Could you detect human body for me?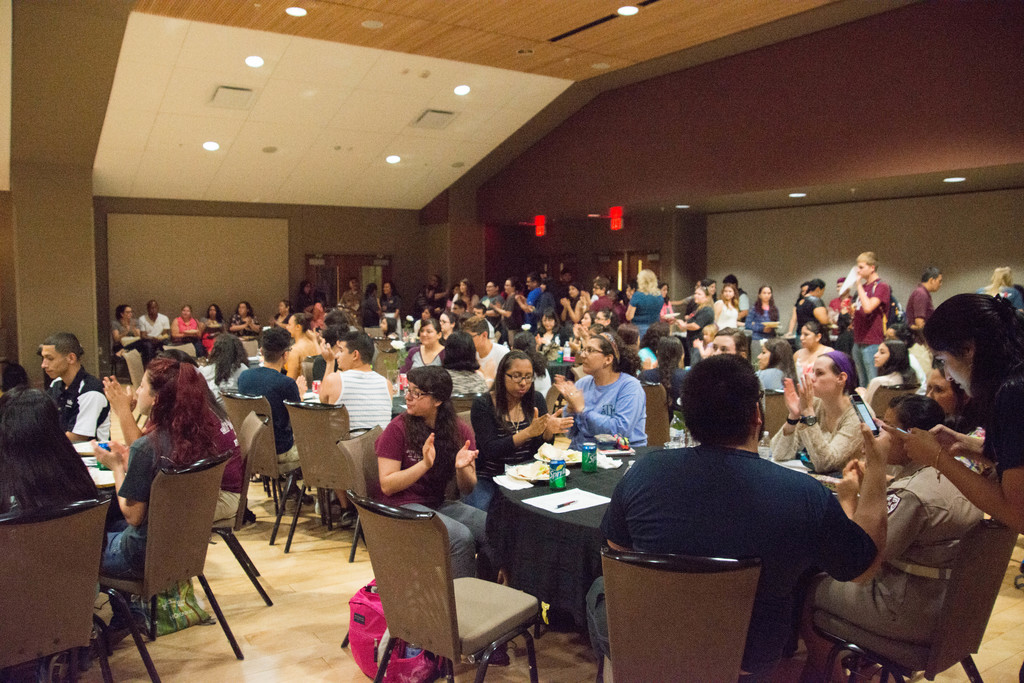
Detection result: <region>380, 360, 510, 585</region>.
